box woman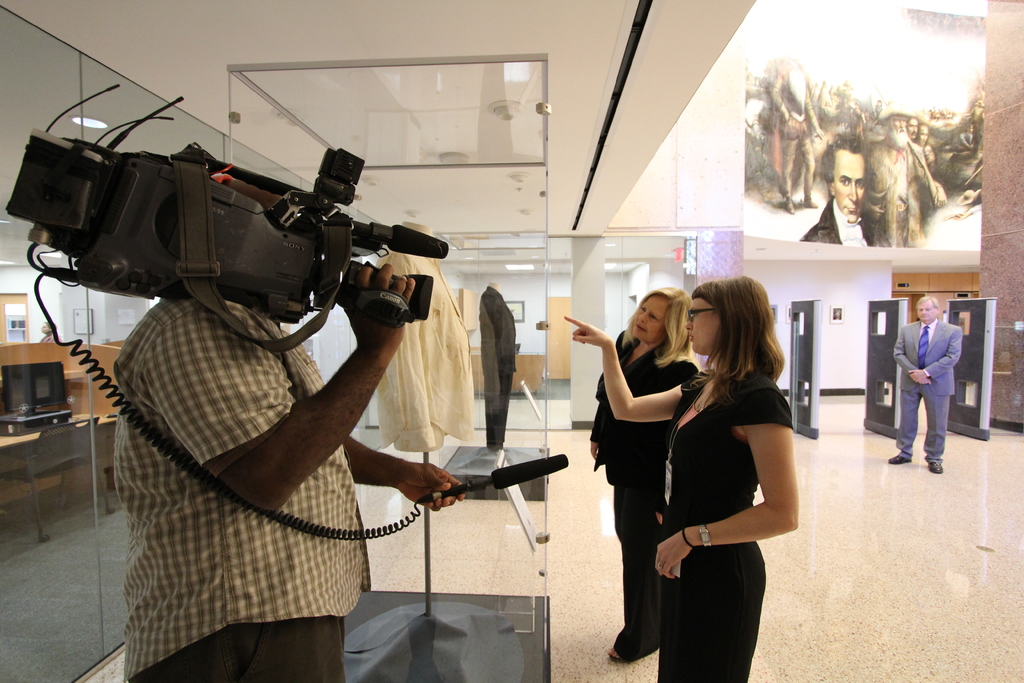
(590, 288, 703, 660)
